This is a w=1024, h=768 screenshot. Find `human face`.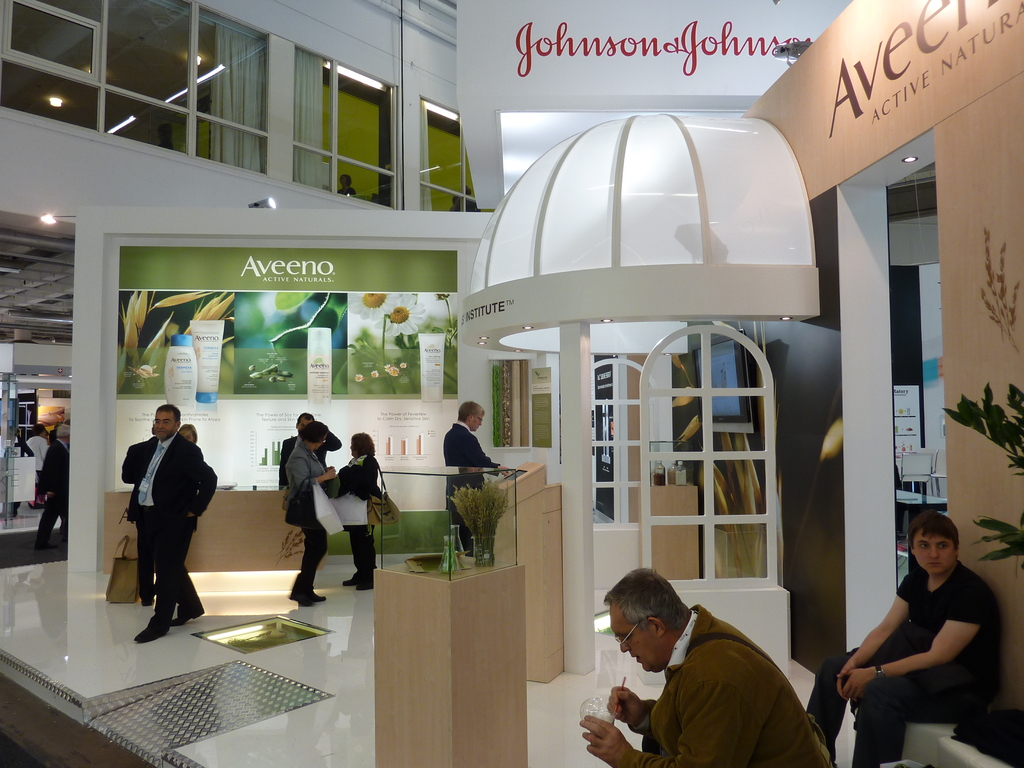
Bounding box: region(180, 428, 193, 444).
